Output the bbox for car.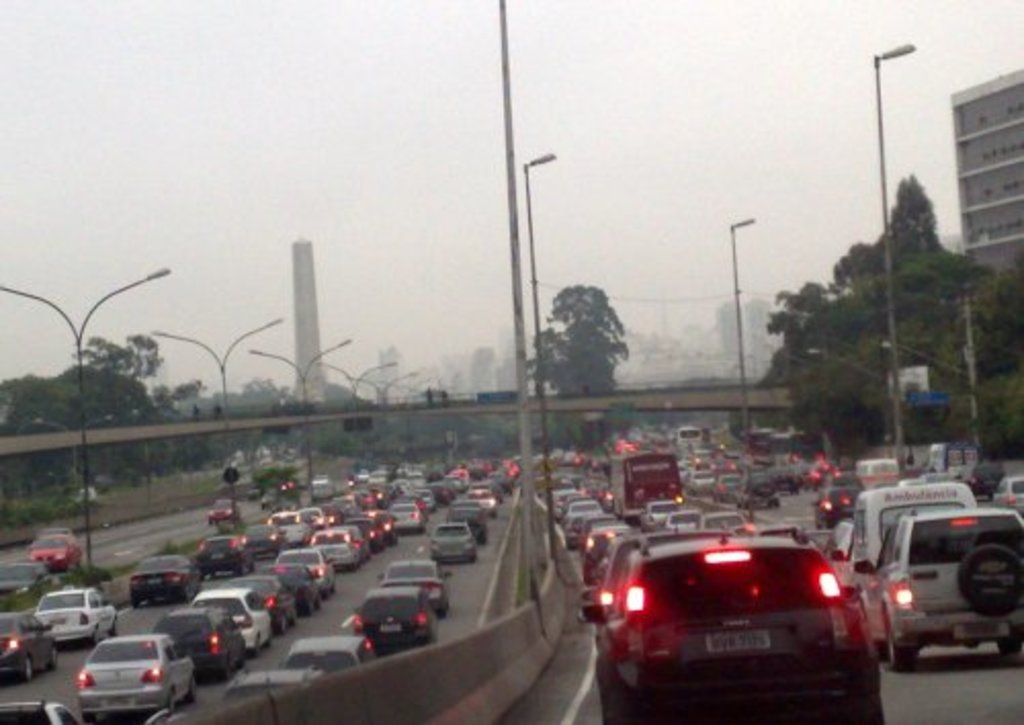
<box>129,555,201,602</box>.
